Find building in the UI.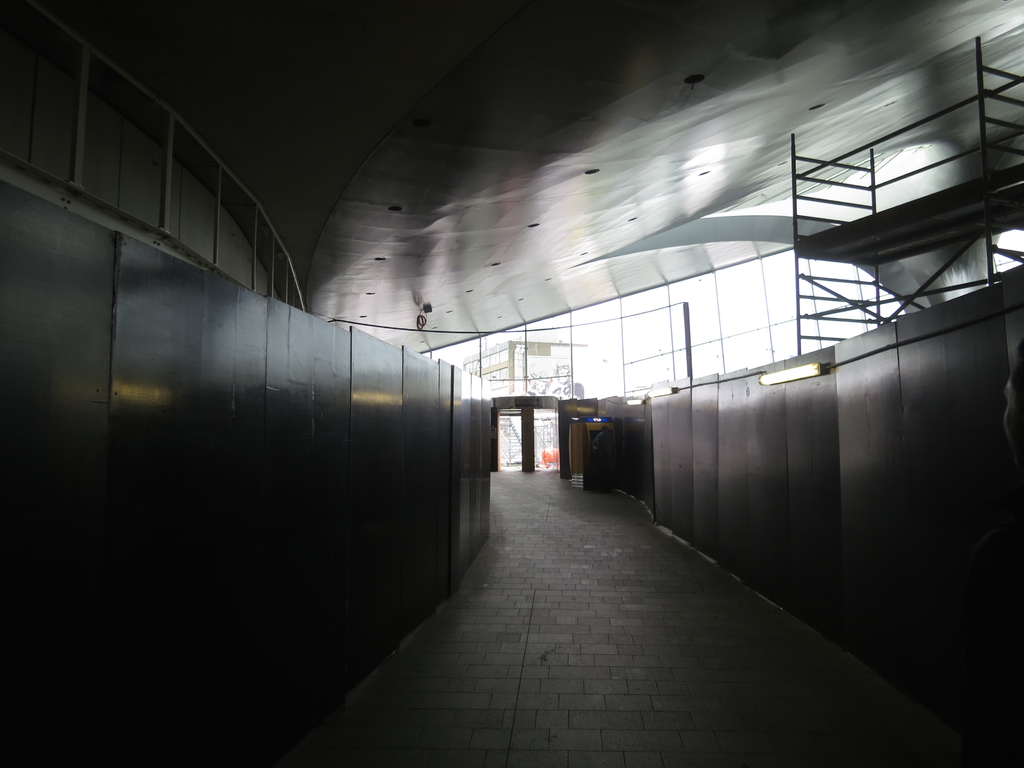
UI element at [0, 0, 1023, 767].
